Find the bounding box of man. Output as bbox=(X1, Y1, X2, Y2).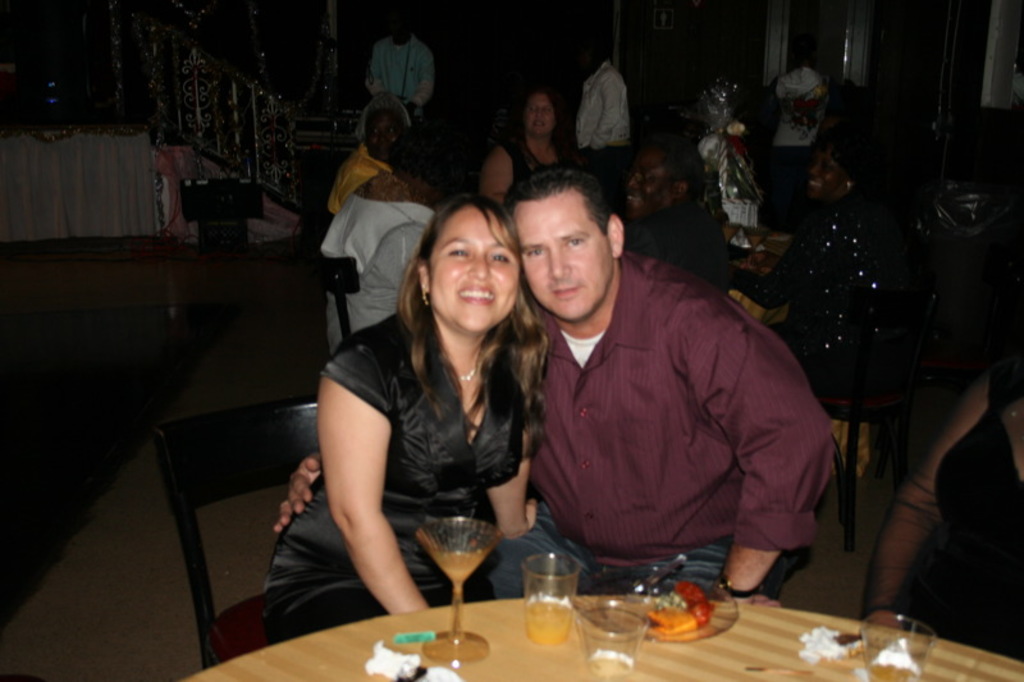
bbox=(365, 9, 438, 129).
